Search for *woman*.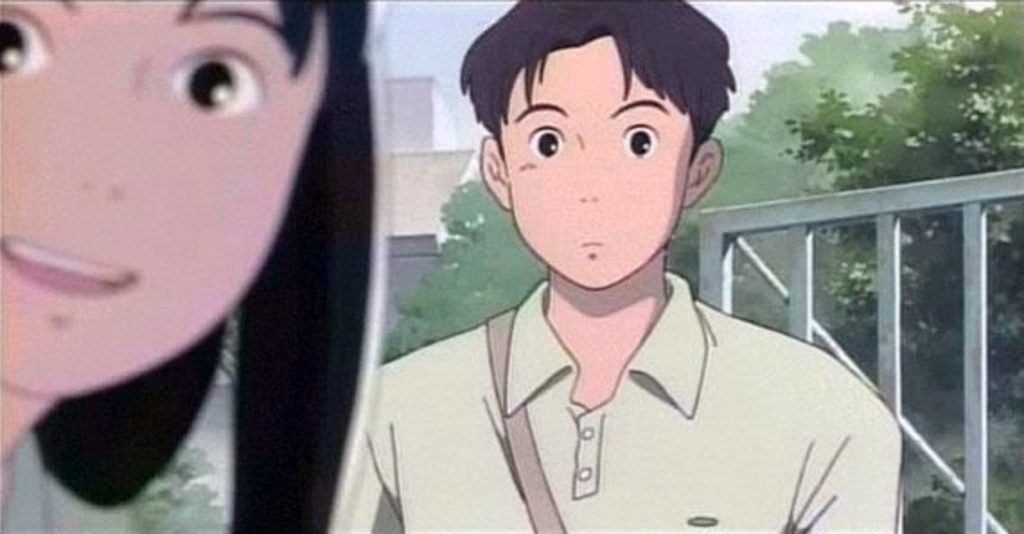
Found at Rect(0, 0, 379, 532).
